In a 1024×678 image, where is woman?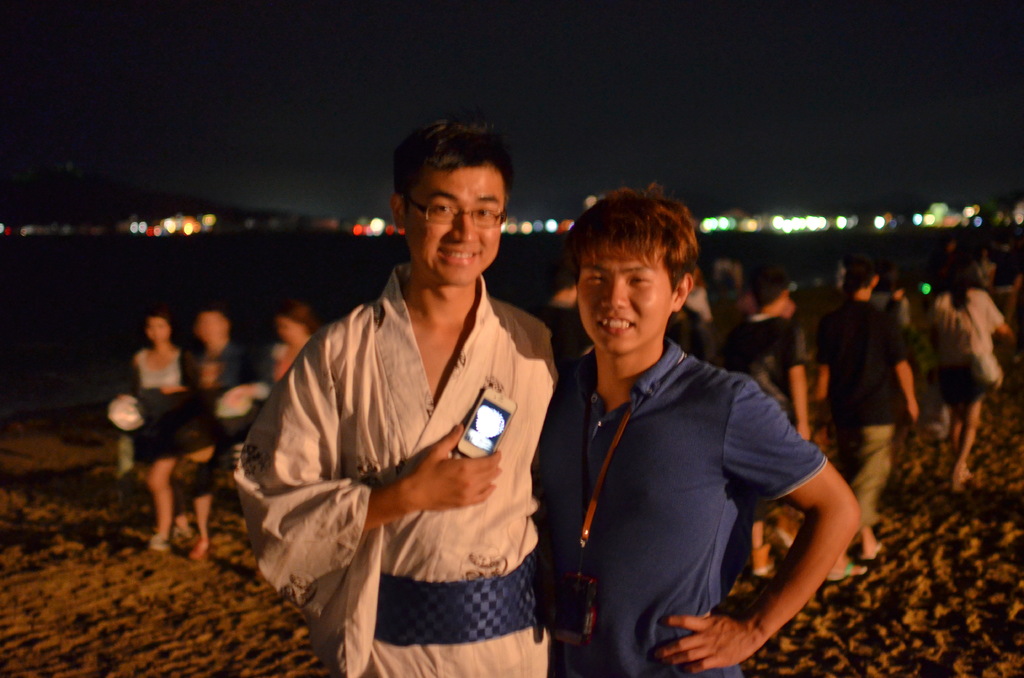
[261, 303, 312, 379].
